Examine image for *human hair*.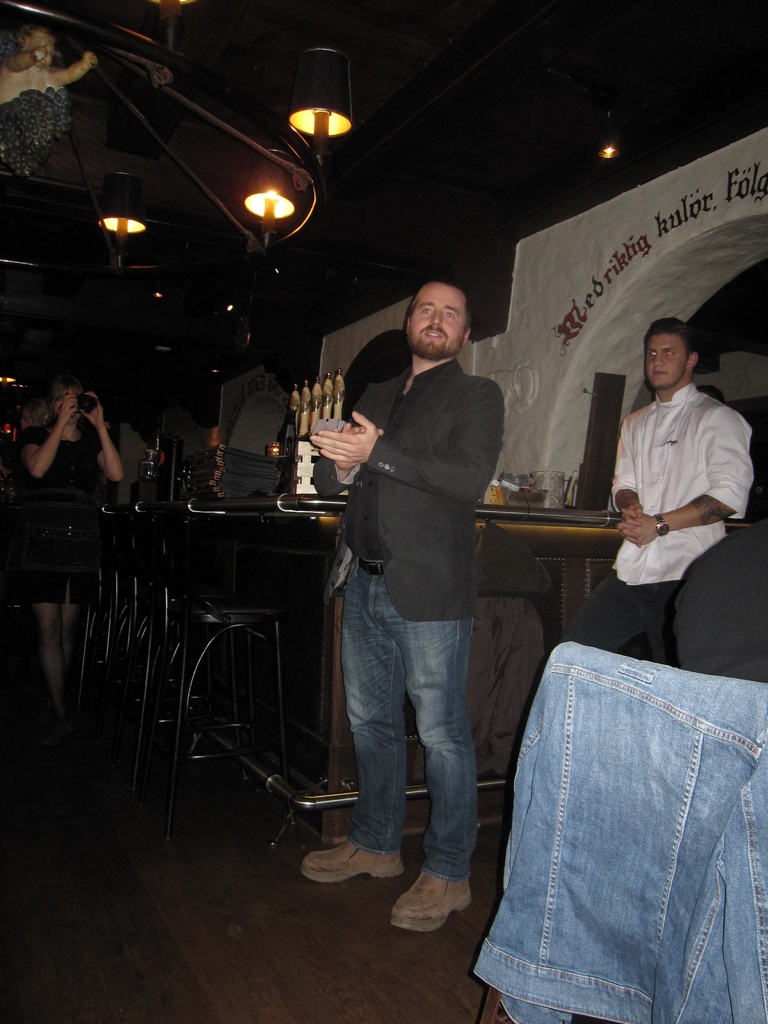
Examination result: crop(0, 25, 62, 63).
